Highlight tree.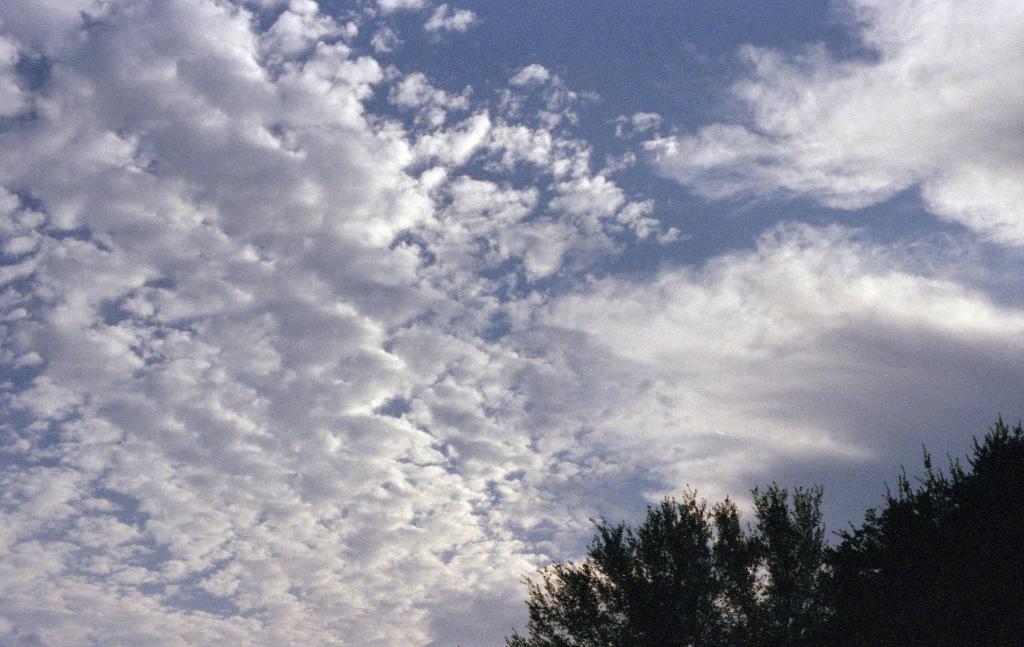
Highlighted region: (510,415,1023,646).
